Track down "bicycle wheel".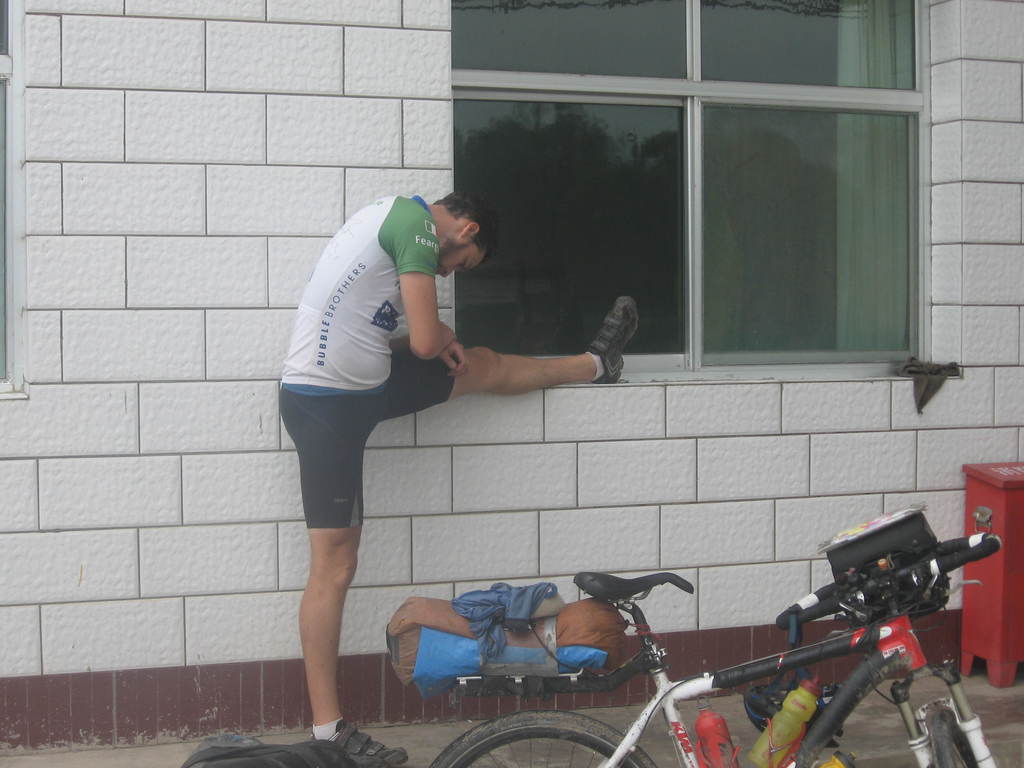
Tracked to (x1=428, y1=709, x2=659, y2=767).
